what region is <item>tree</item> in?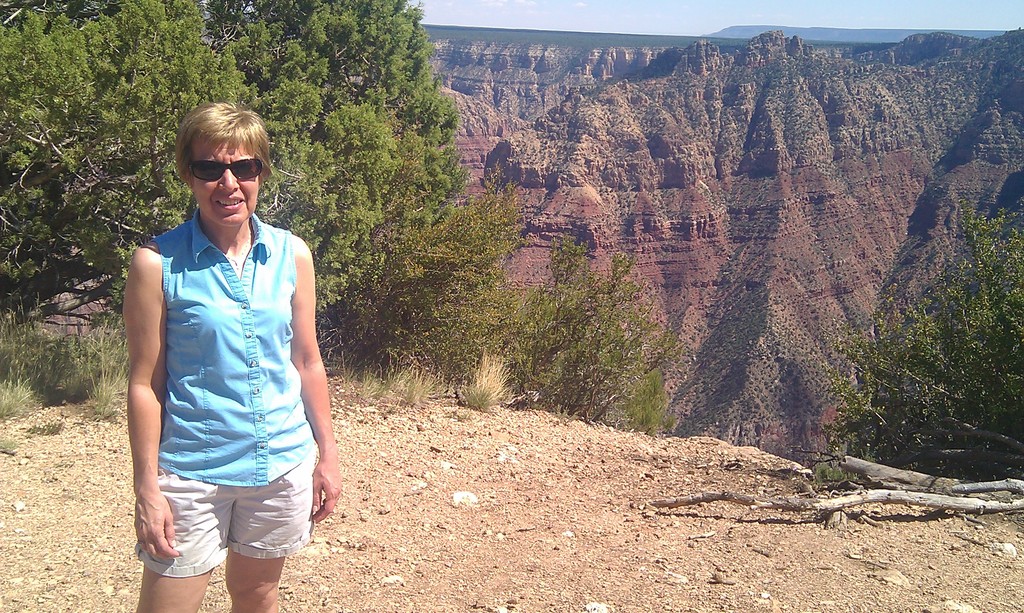
(left=209, top=3, right=458, bottom=223).
